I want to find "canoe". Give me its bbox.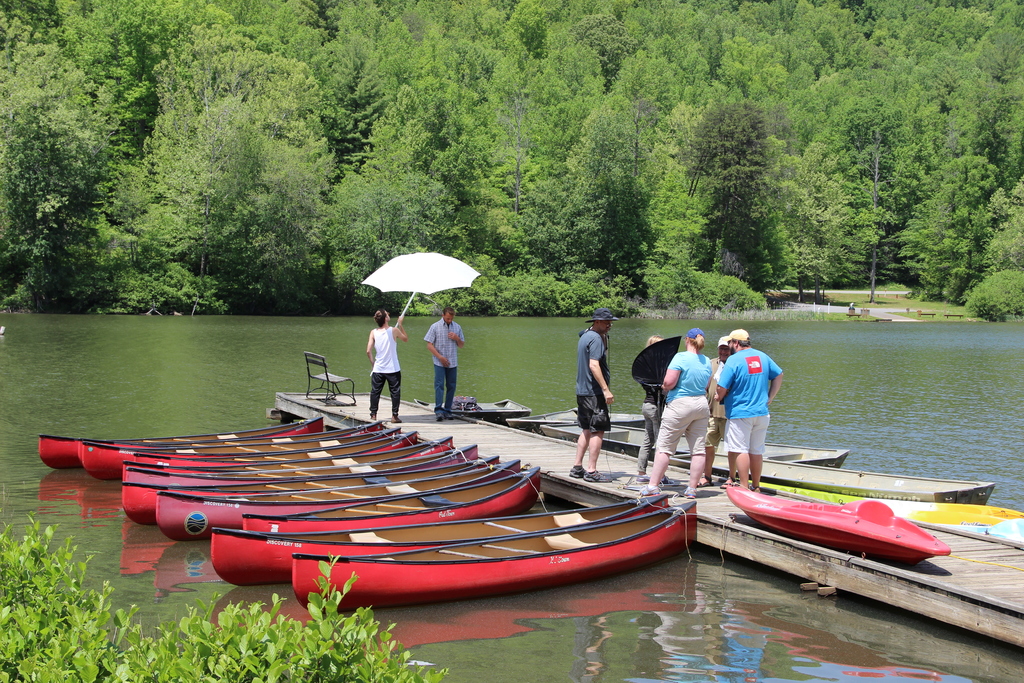
bbox=[719, 483, 948, 573].
